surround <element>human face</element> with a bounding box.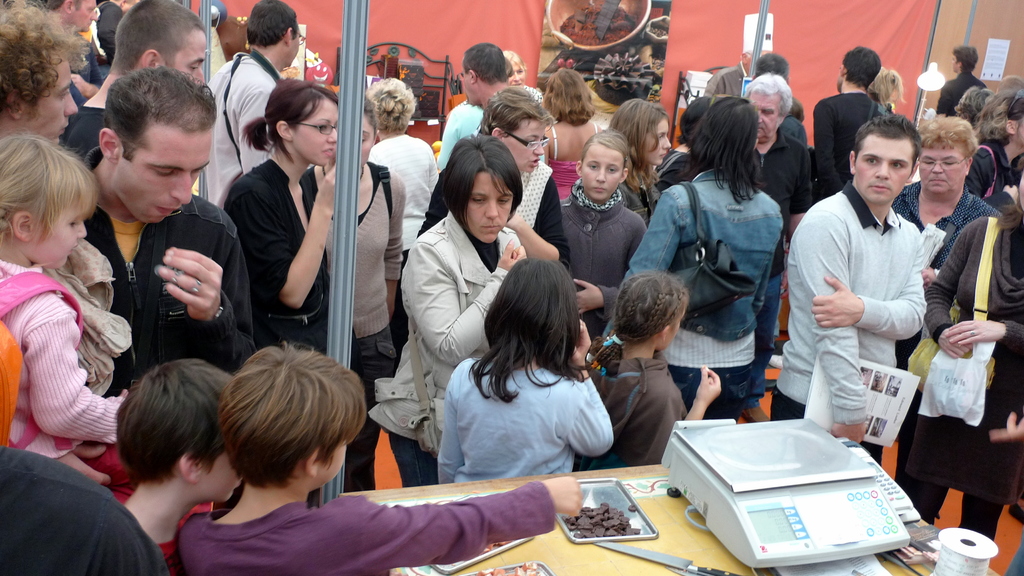
(918, 145, 964, 196).
